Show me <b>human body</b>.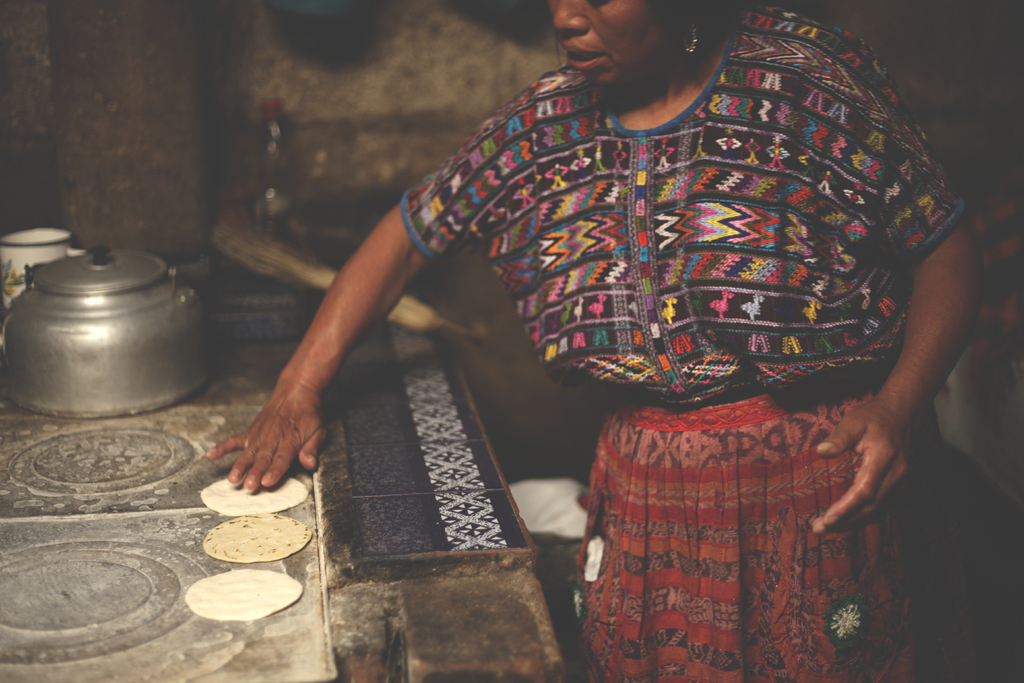
<b>human body</b> is here: pyautogui.locateOnScreen(269, 0, 970, 602).
